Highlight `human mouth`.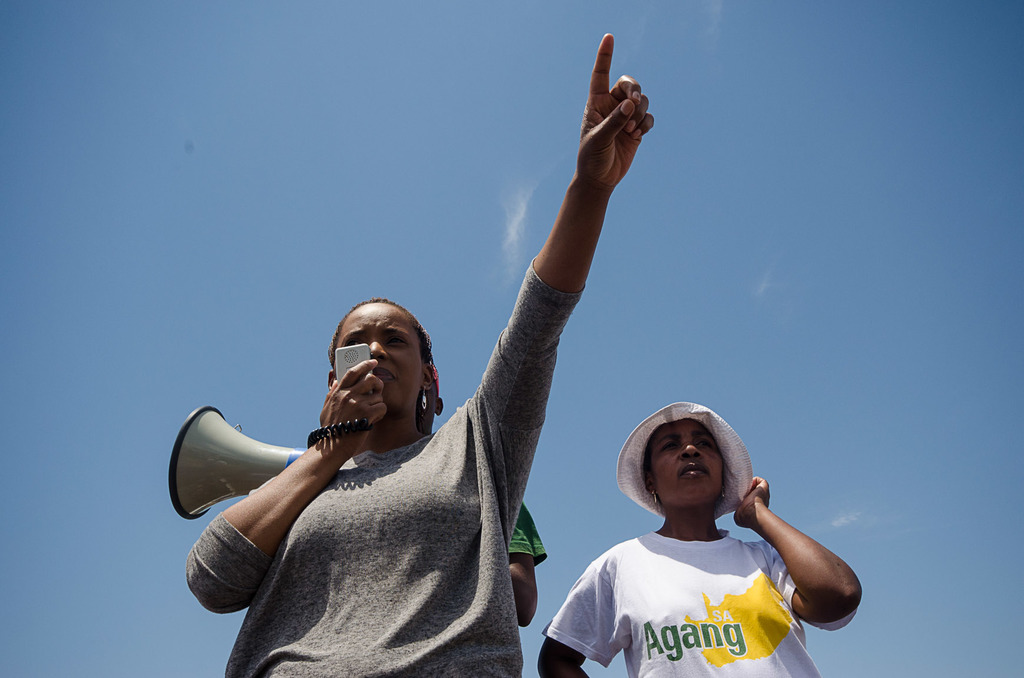
Highlighted region: <region>681, 462, 706, 475</region>.
